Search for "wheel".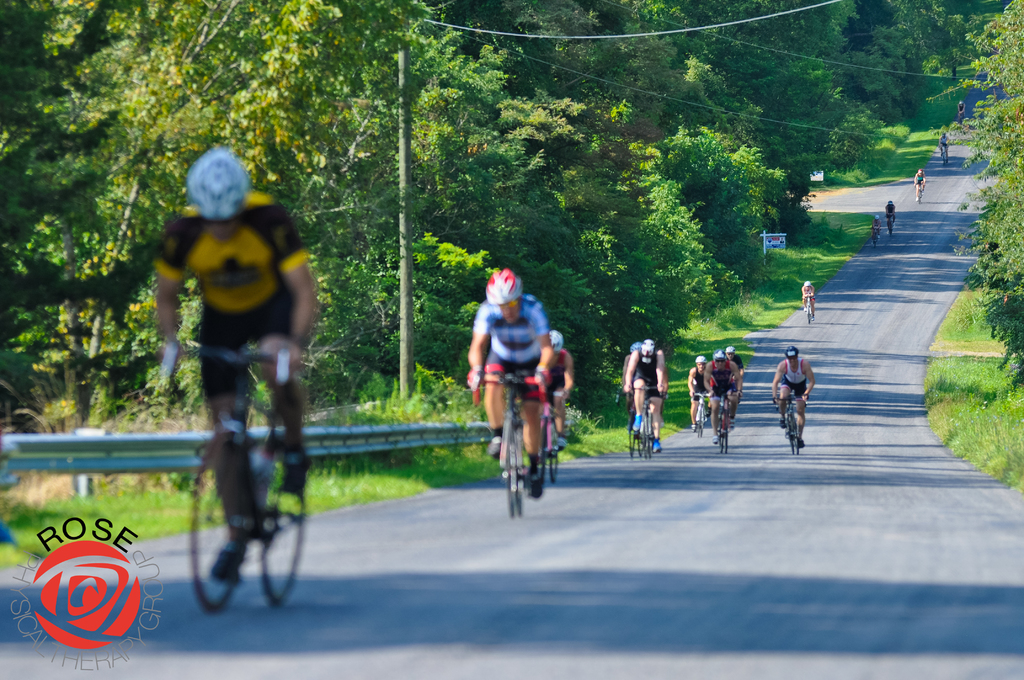
Found at 625,419,637,456.
